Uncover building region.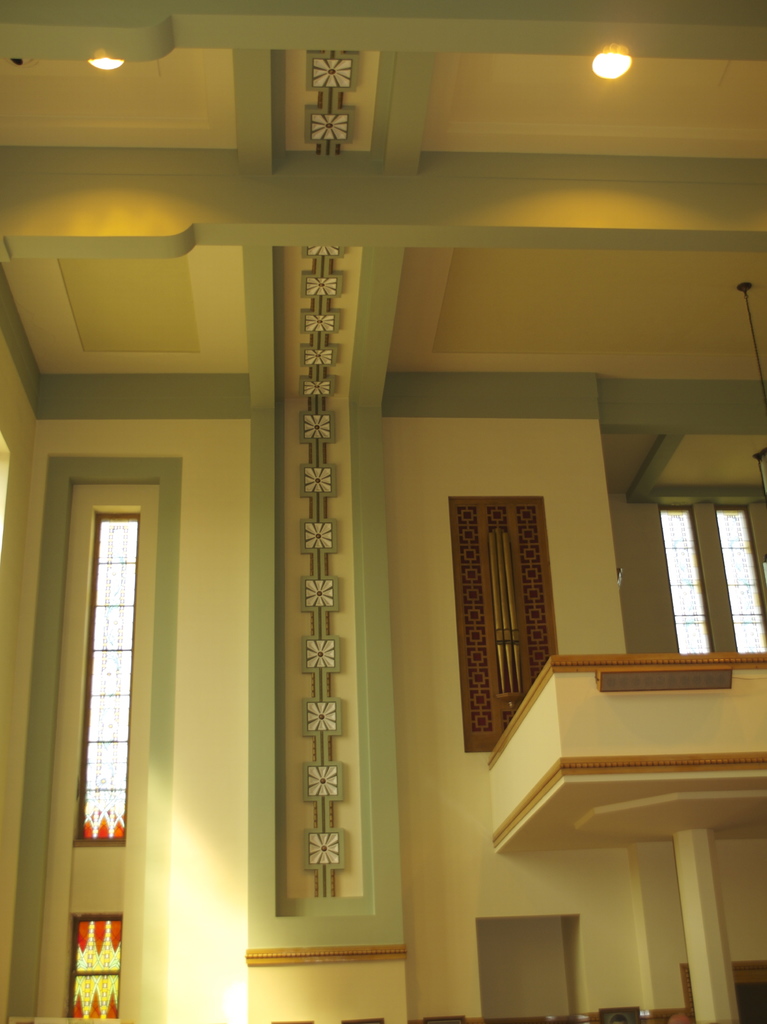
Uncovered: 0, 0, 766, 1023.
